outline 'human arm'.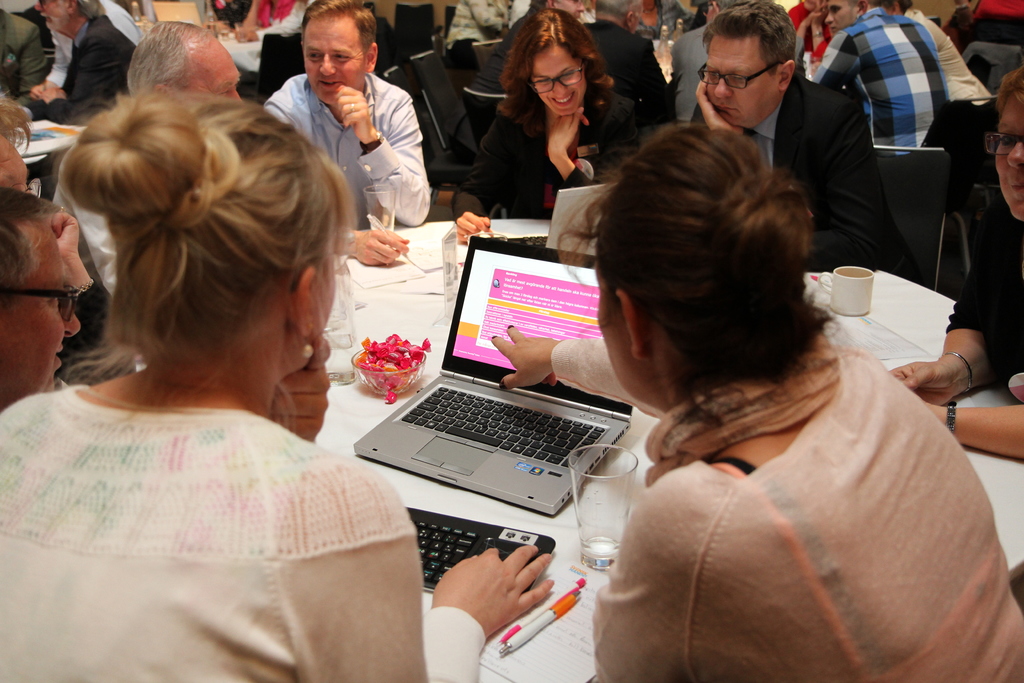
Outline: (x1=806, y1=95, x2=899, y2=268).
